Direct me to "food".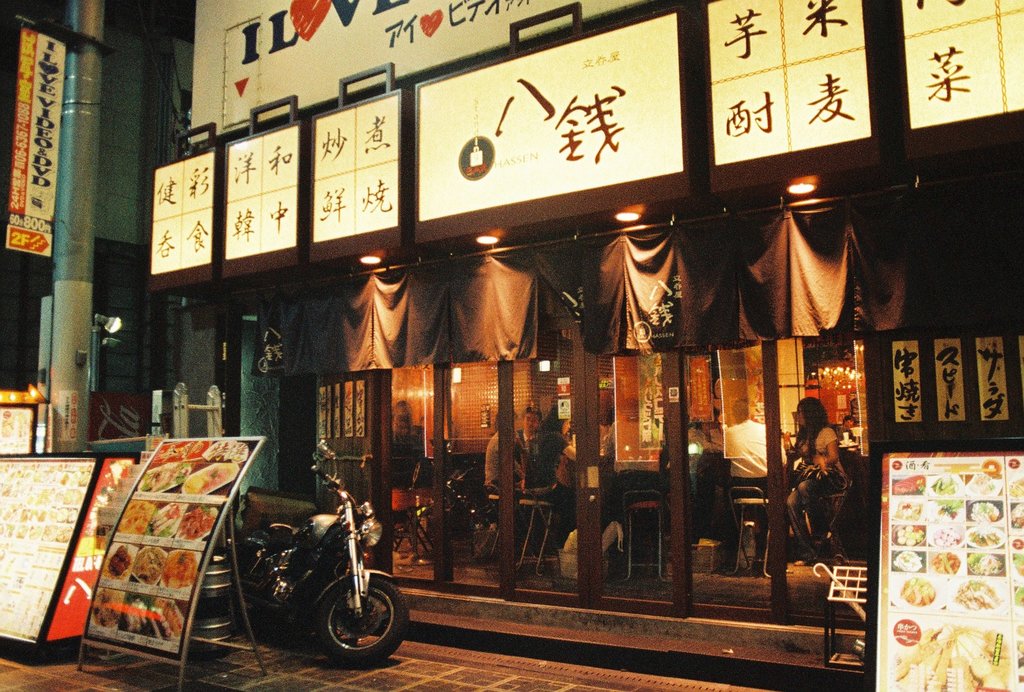
Direction: BBox(0, 409, 29, 454).
